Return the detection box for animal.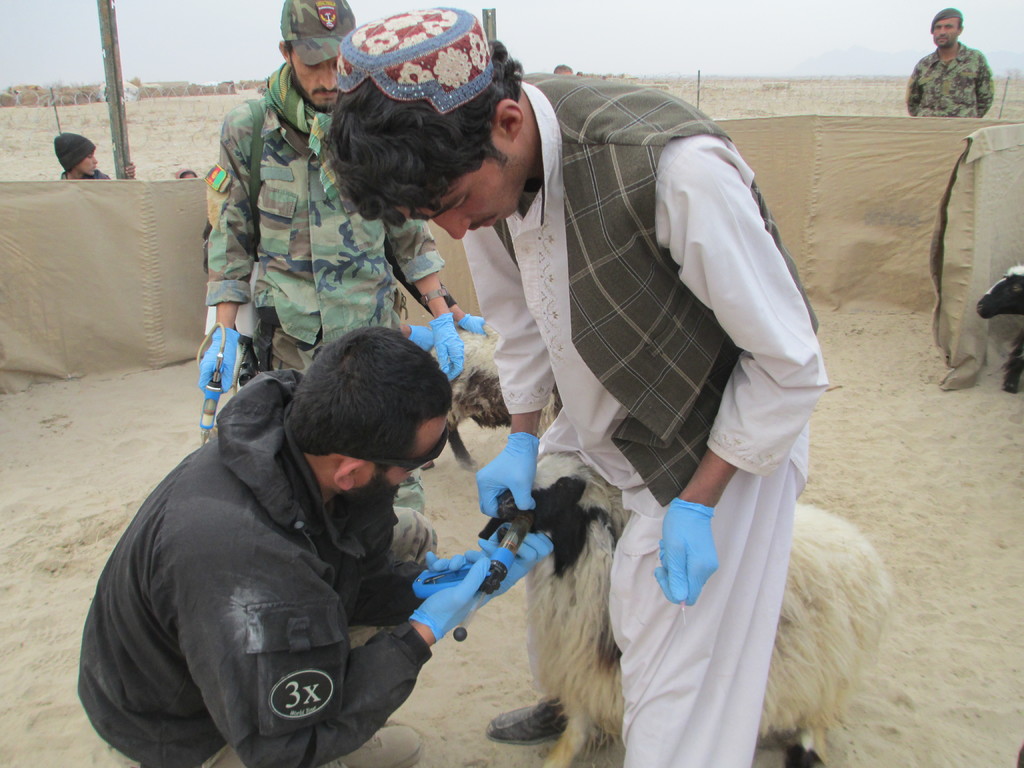
region(500, 452, 897, 767).
